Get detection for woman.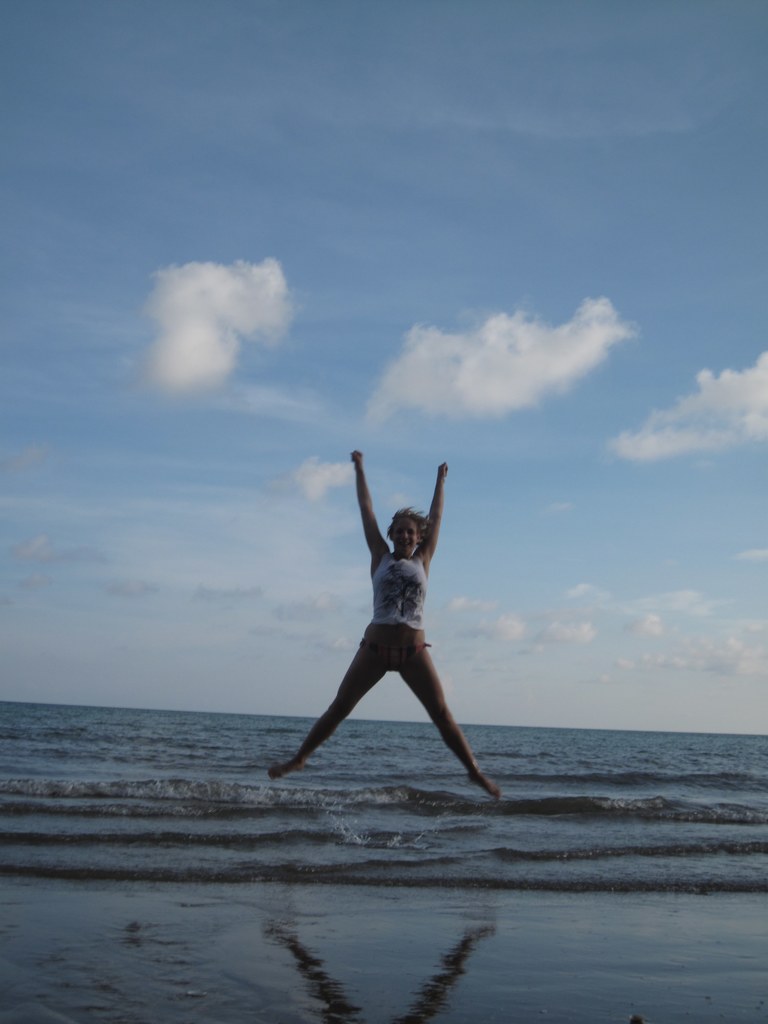
Detection: 278 410 504 808.
